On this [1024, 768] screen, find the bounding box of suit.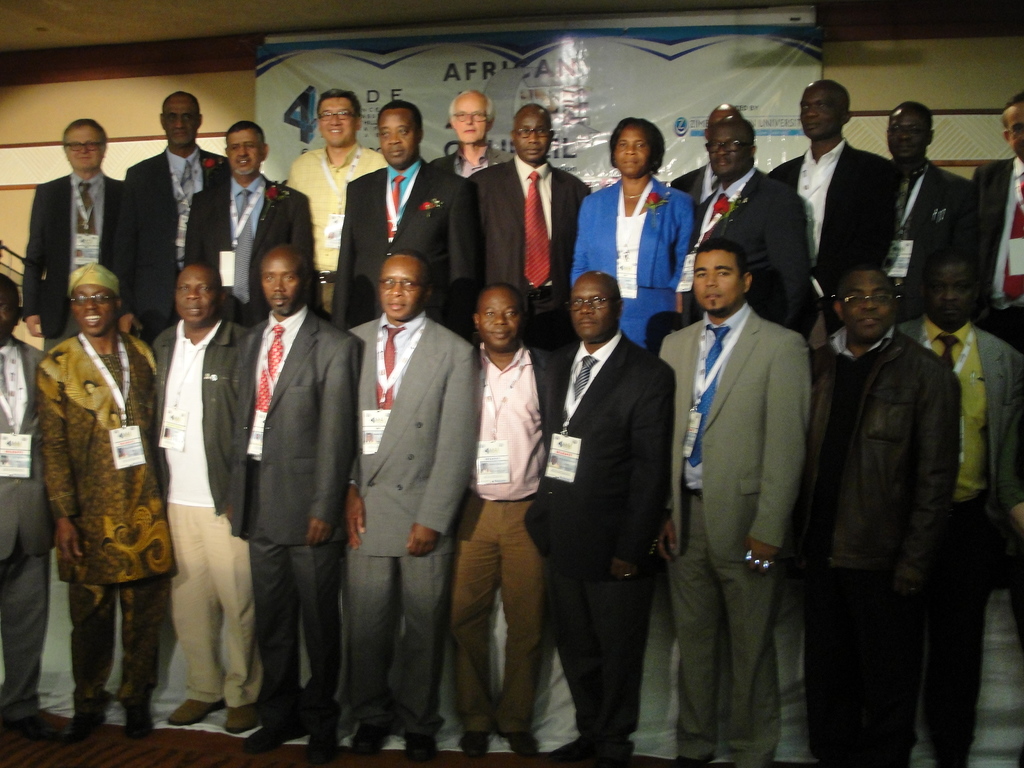
Bounding box: detection(467, 155, 593, 352).
